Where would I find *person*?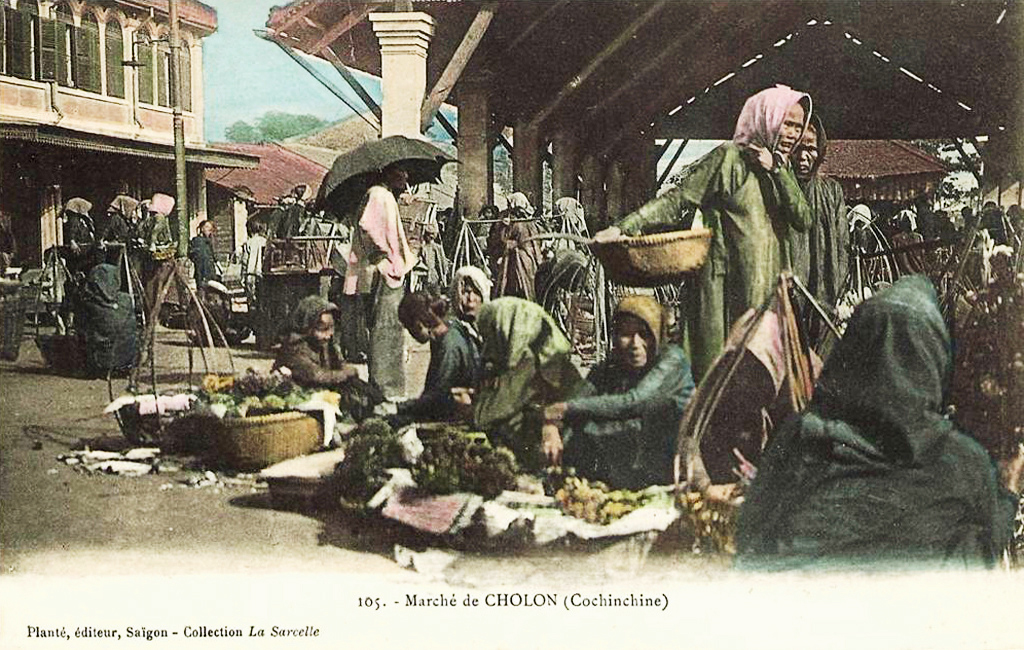
At detection(489, 195, 543, 300).
